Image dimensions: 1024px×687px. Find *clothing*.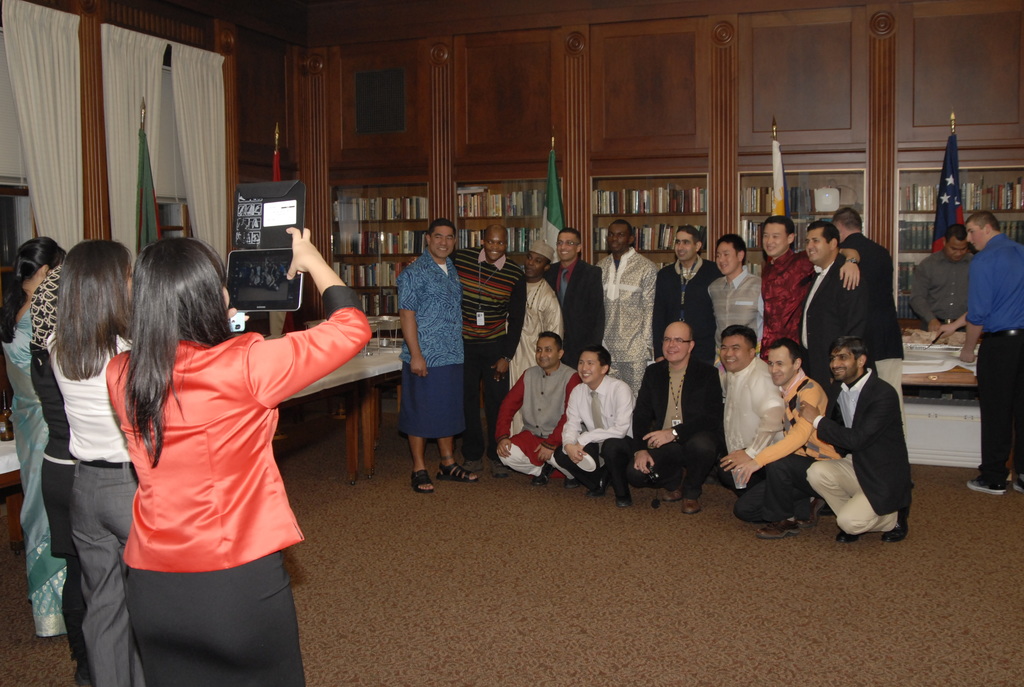
detection(494, 361, 581, 480).
